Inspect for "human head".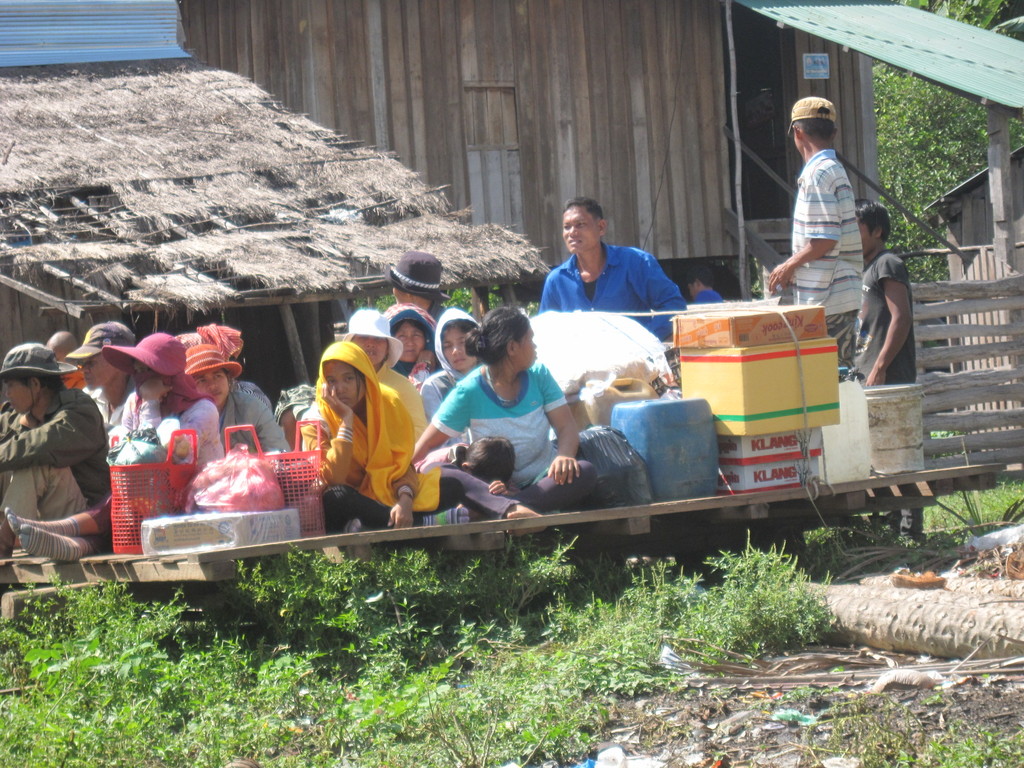
Inspection: 790:97:837:157.
